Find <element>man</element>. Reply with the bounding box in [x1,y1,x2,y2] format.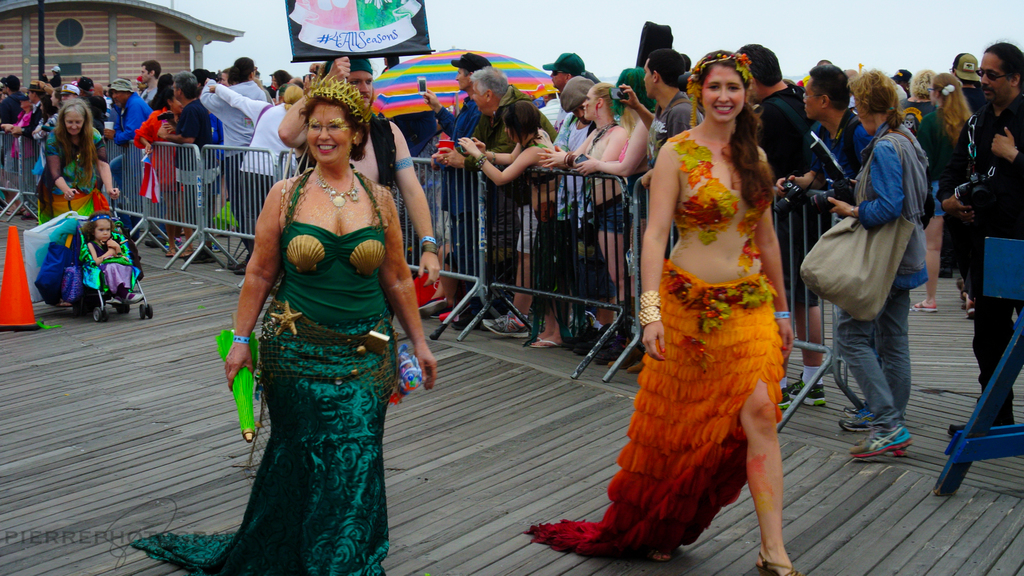
[775,61,880,320].
